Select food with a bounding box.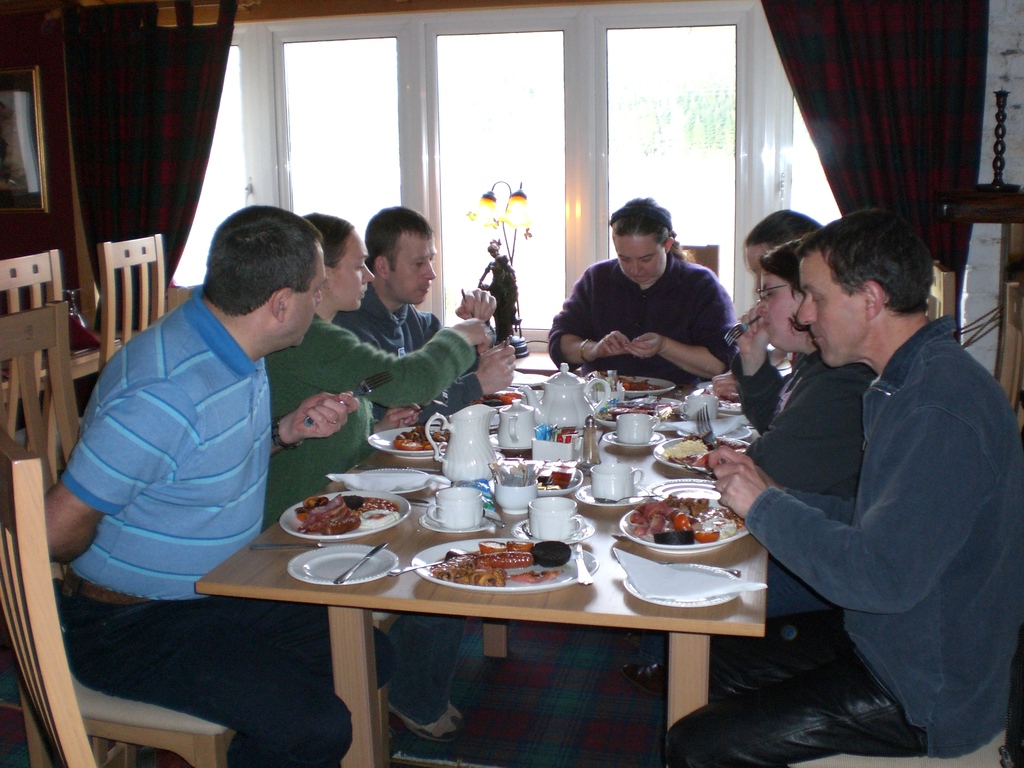
(left=639, top=500, right=743, bottom=573).
